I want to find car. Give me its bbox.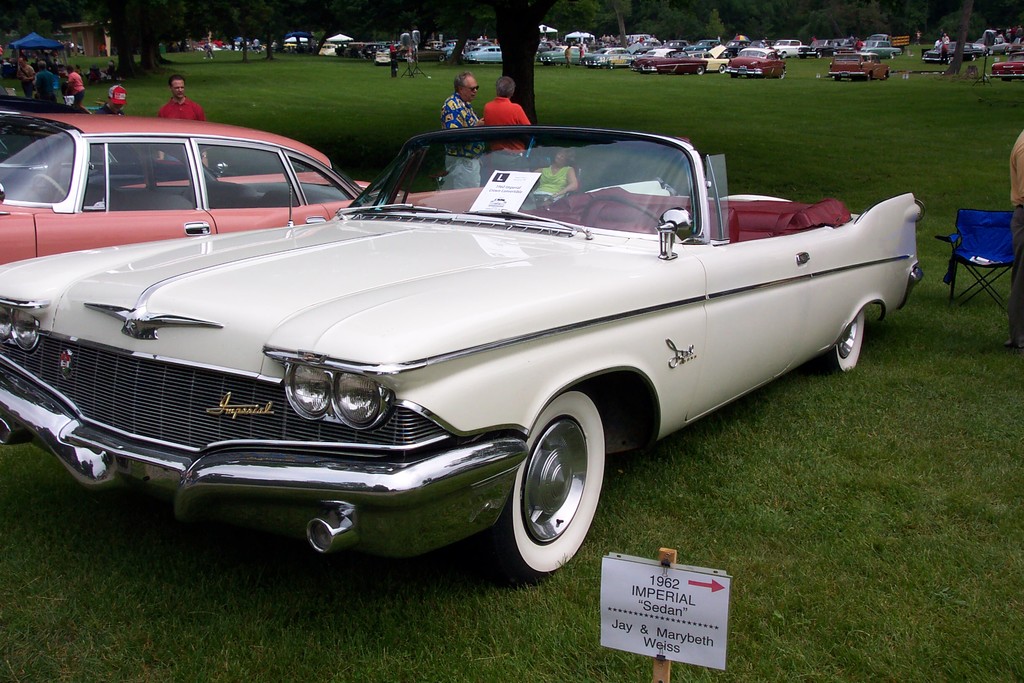
463:44:502:63.
